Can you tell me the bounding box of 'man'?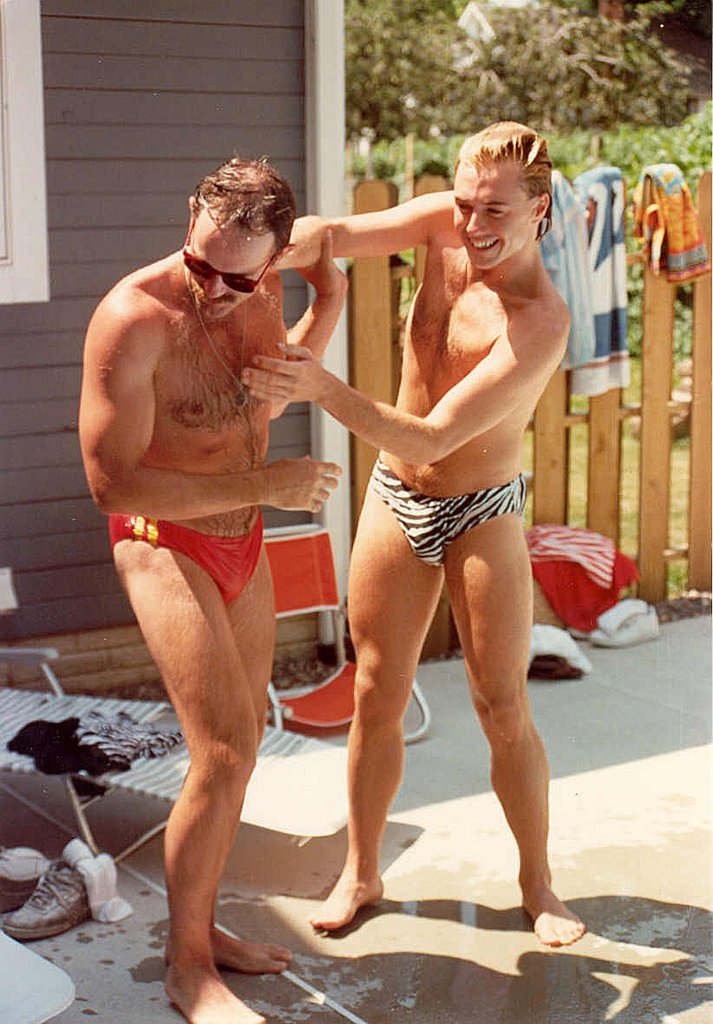
[78,114,365,1002].
